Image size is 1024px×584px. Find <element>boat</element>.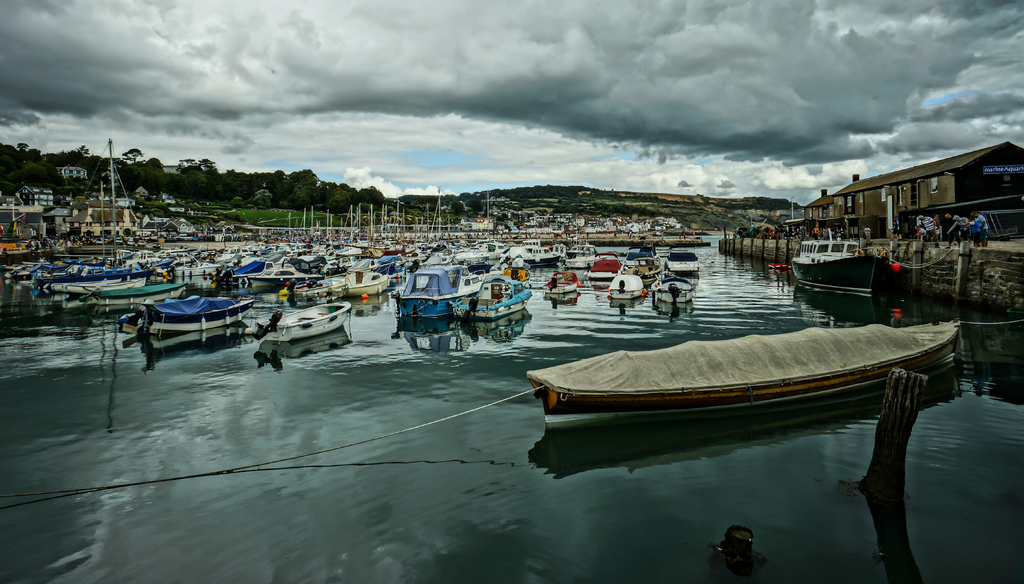
x1=792, y1=220, x2=901, y2=304.
